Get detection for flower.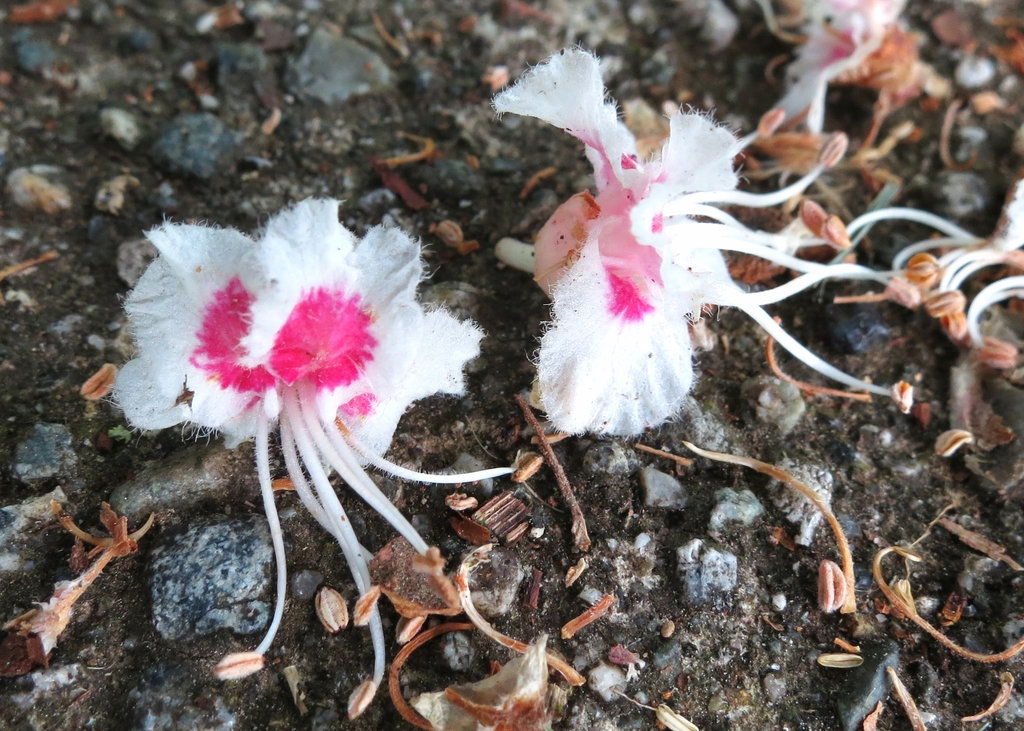
Detection: bbox=[750, 0, 902, 144].
